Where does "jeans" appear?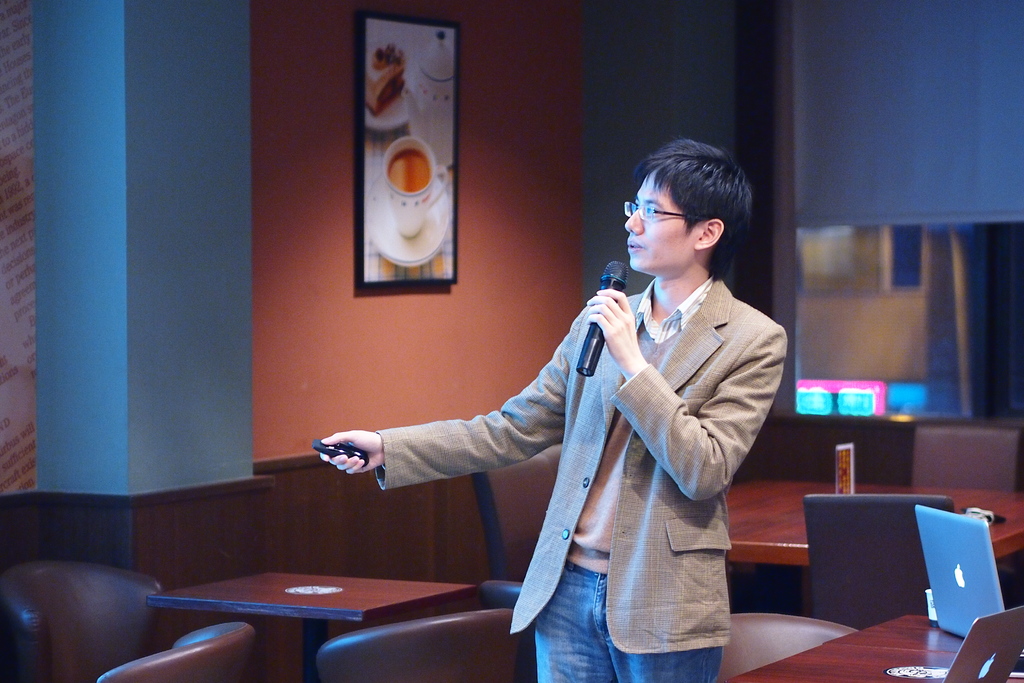
Appears at [516, 552, 654, 668].
